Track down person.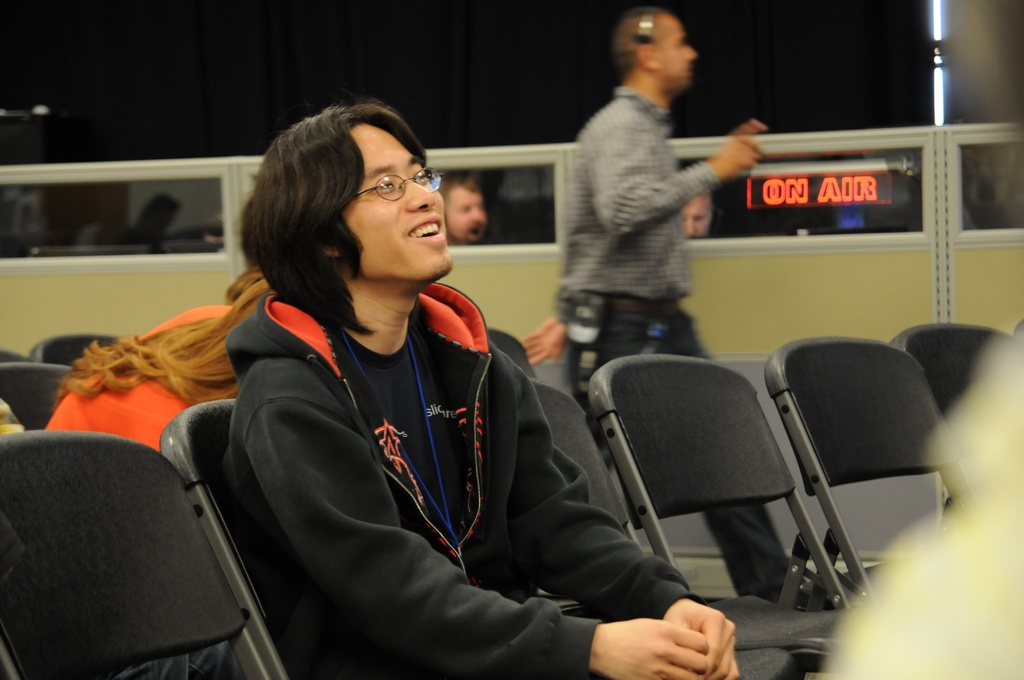
Tracked to <box>519,5,754,466</box>.
